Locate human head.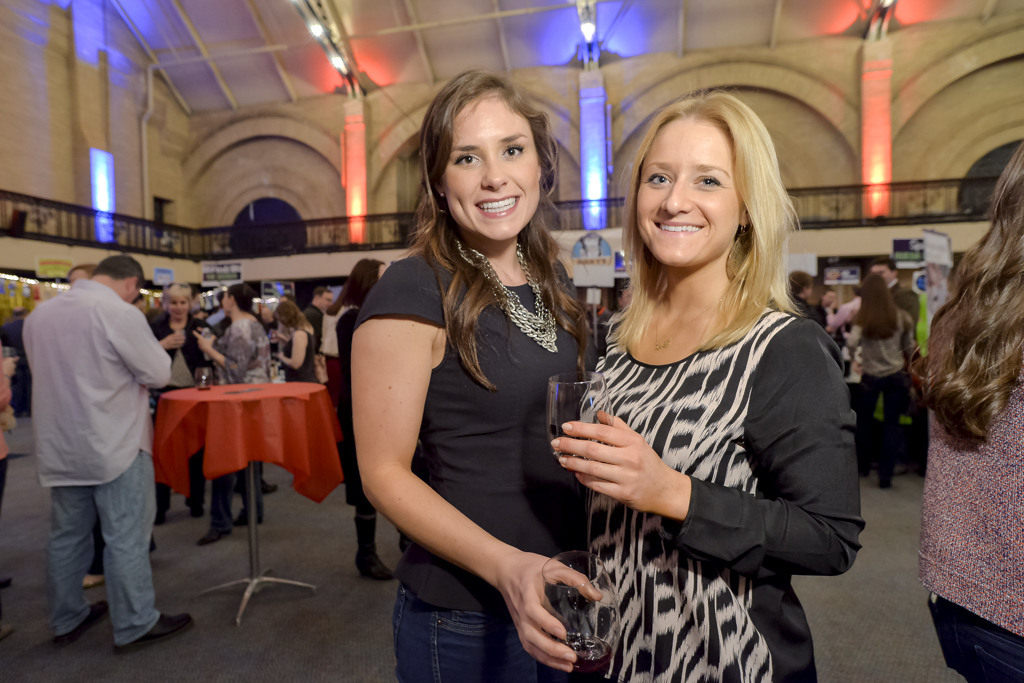
Bounding box: bbox=(868, 260, 899, 287).
